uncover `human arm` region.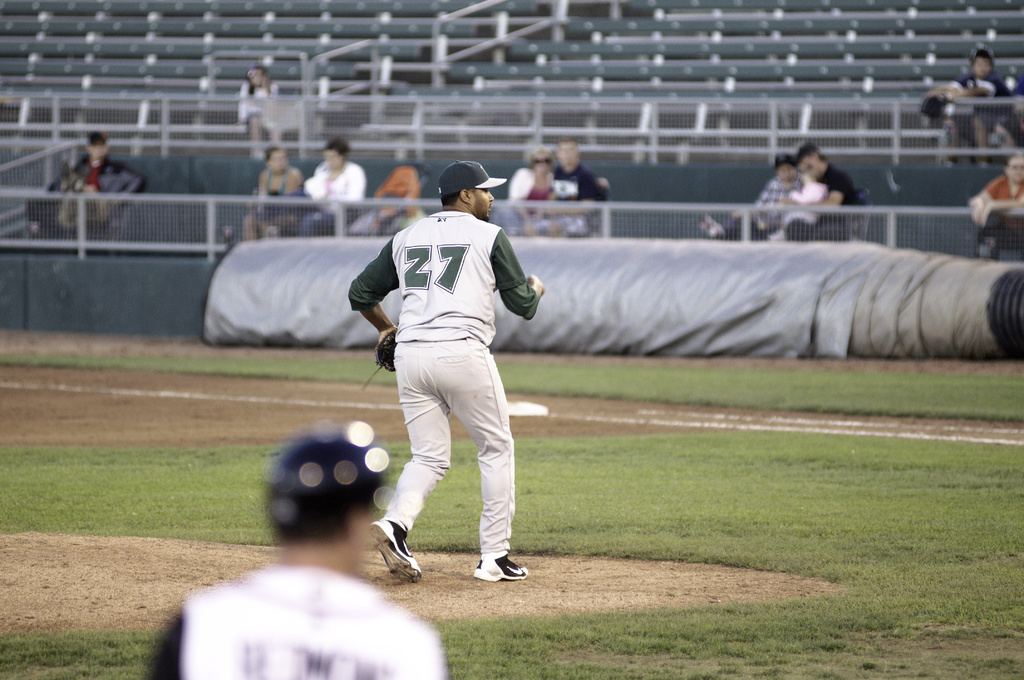
Uncovered: <box>350,237,411,327</box>.
